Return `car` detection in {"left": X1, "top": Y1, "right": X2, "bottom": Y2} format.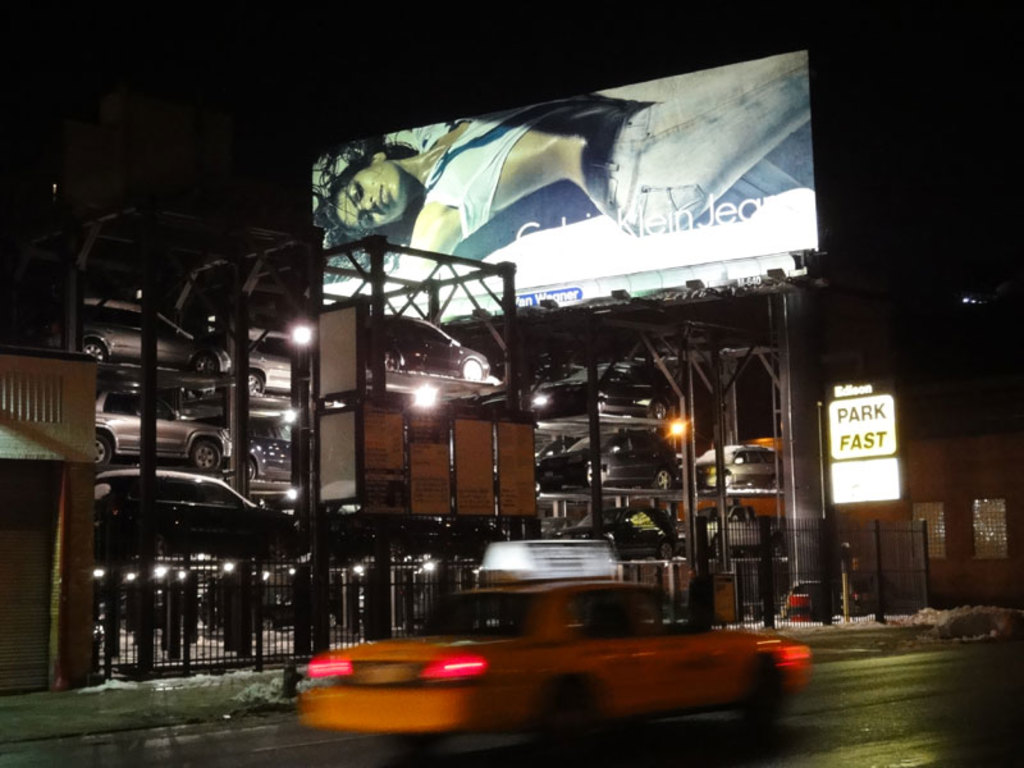
{"left": 91, "top": 389, "right": 234, "bottom": 467}.
